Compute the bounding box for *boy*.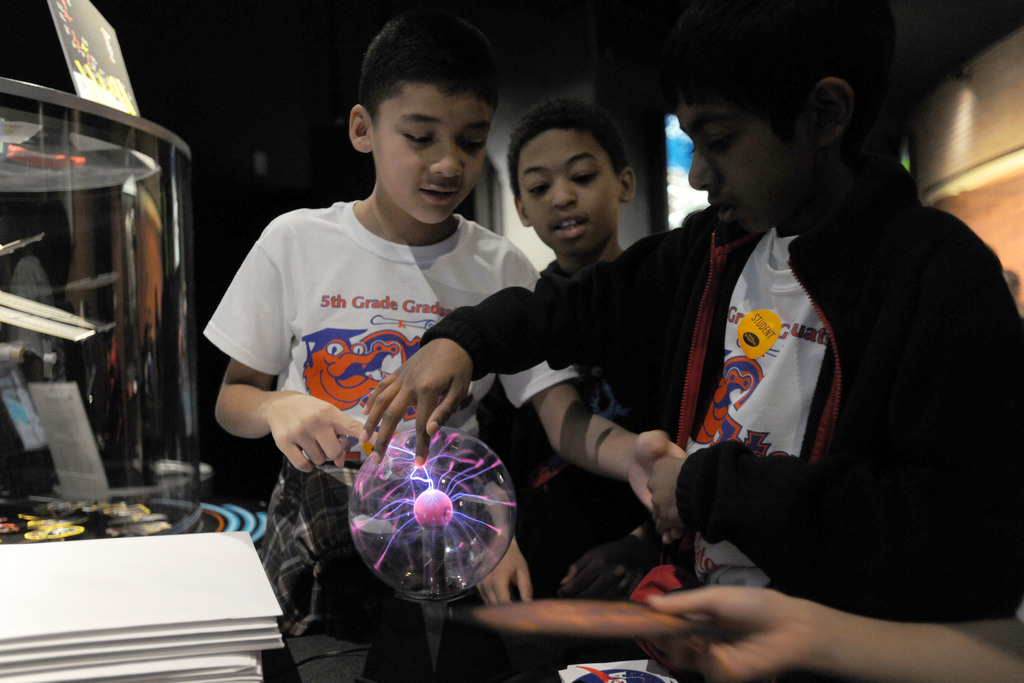
<box>358,0,1023,682</box>.
